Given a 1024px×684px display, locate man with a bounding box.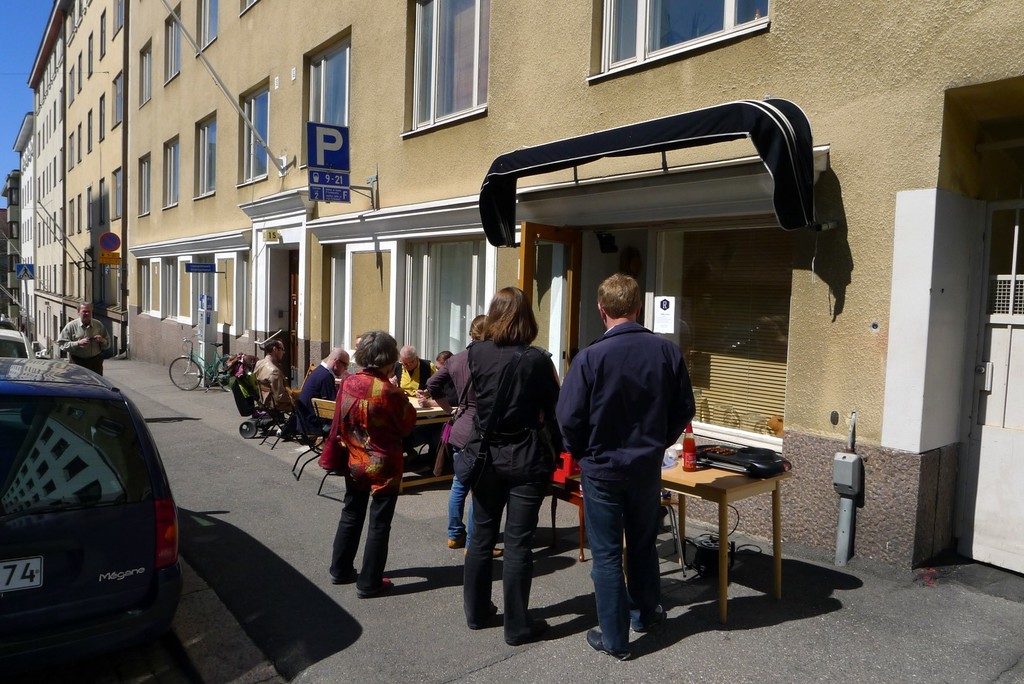
Located: [x1=58, y1=300, x2=118, y2=373].
